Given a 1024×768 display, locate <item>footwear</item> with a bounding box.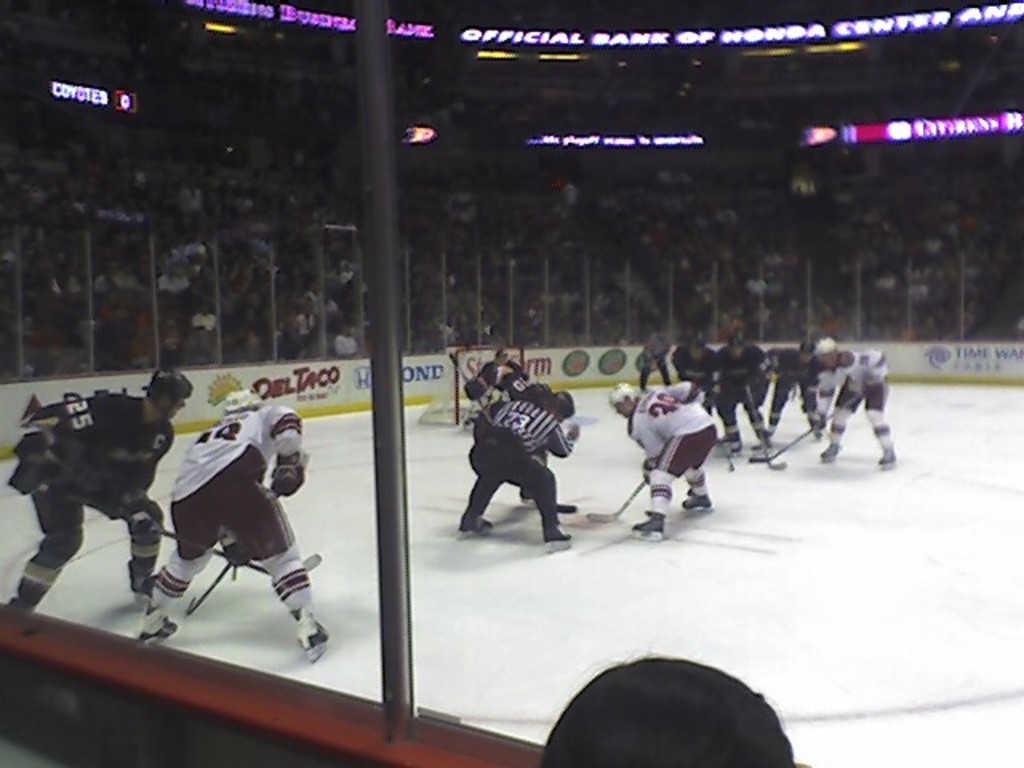
Located: detection(811, 438, 846, 469).
